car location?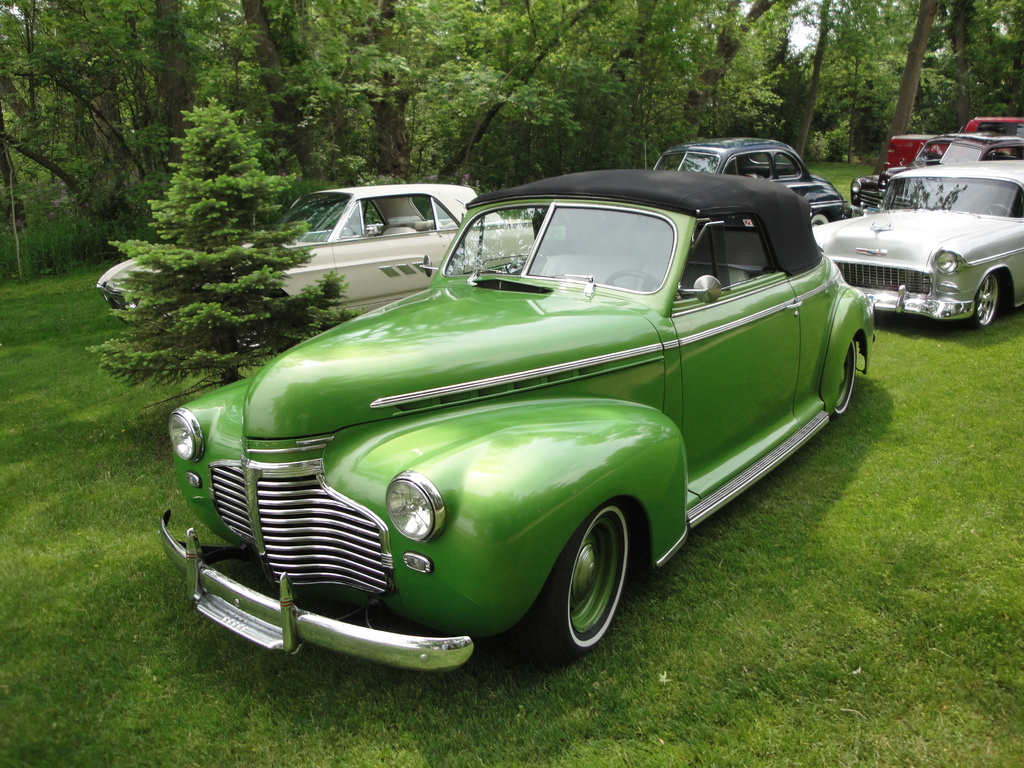
box(96, 179, 540, 333)
